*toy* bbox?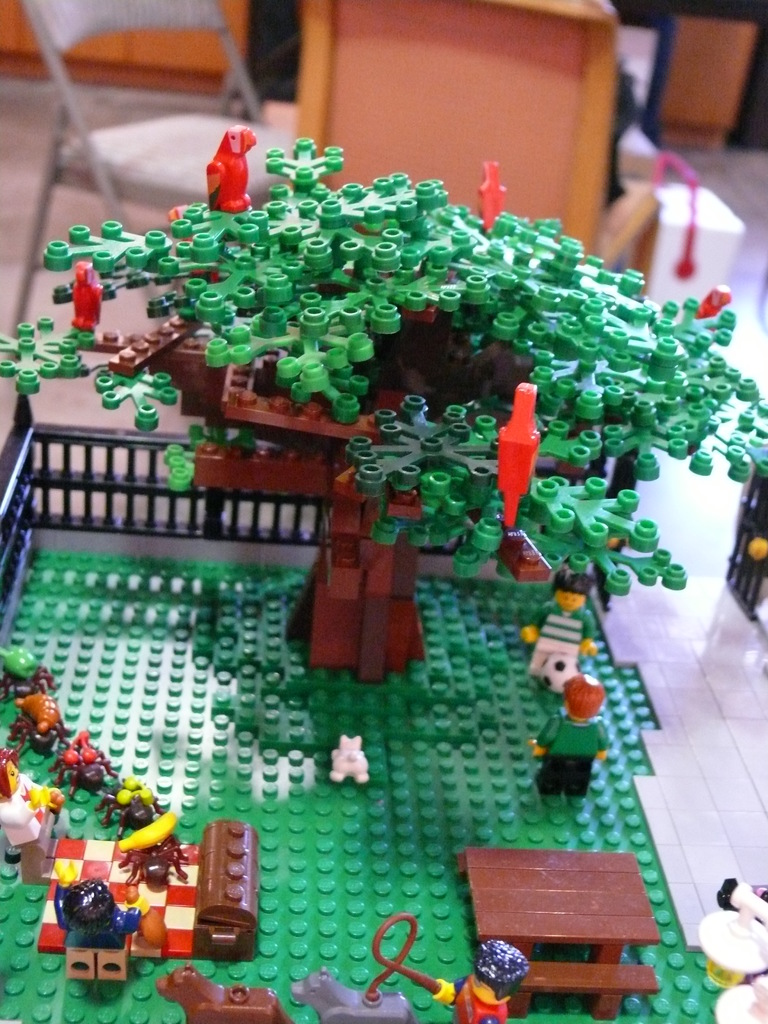
crop(156, 964, 291, 1022)
